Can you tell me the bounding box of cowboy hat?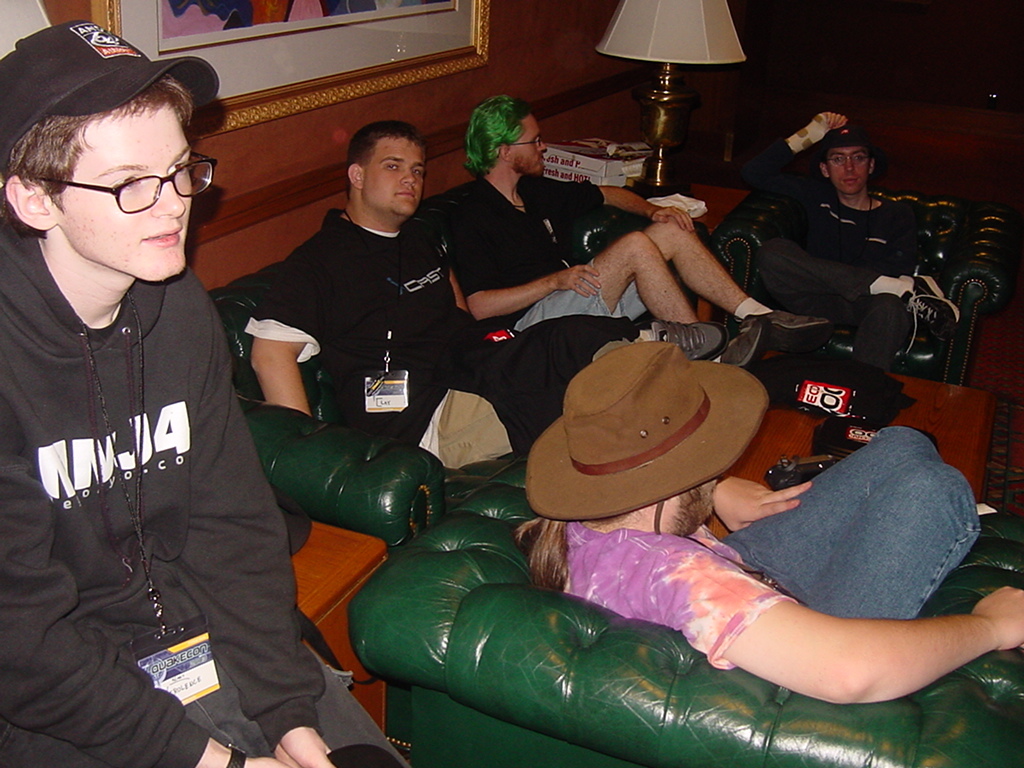
509,333,773,536.
